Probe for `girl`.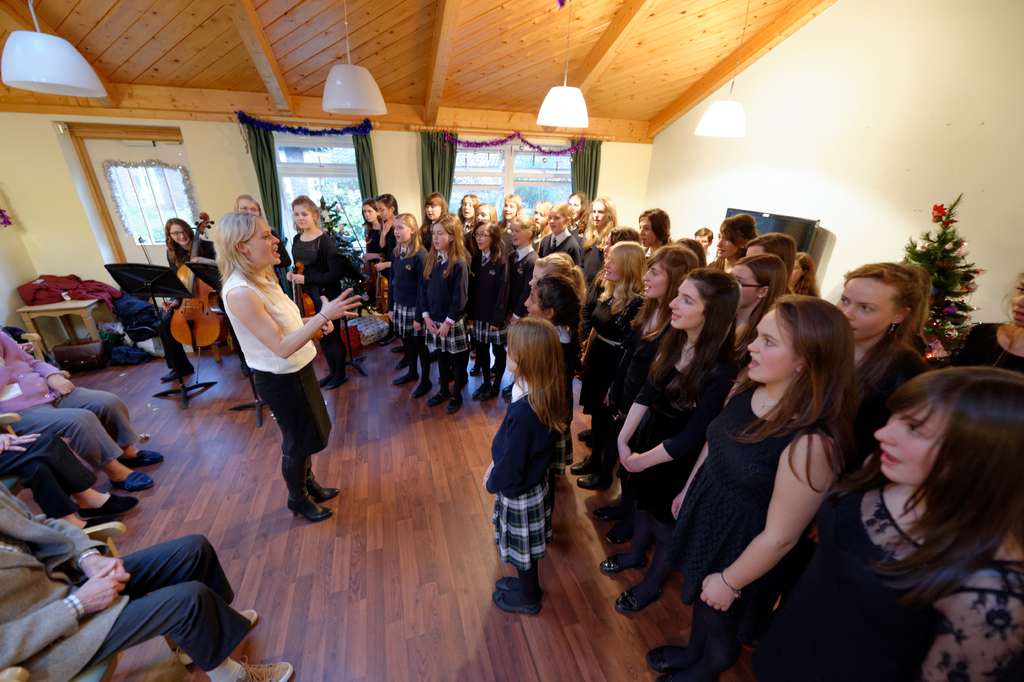
Probe result: bbox(600, 265, 739, 611).
